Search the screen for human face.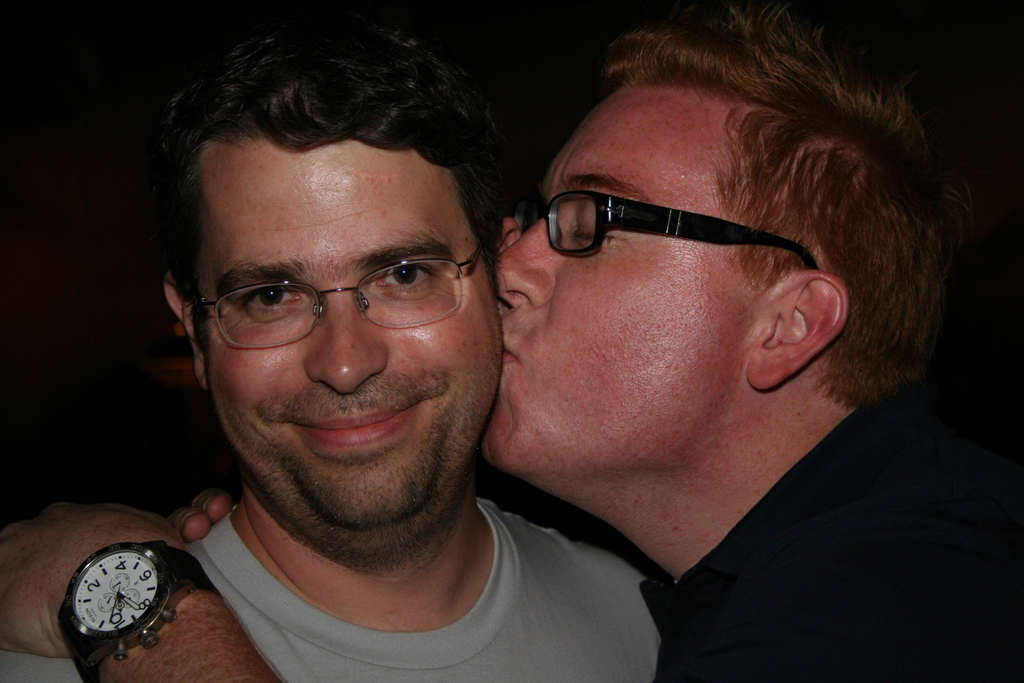
Found at select_region(200, 134, 498, 528).
